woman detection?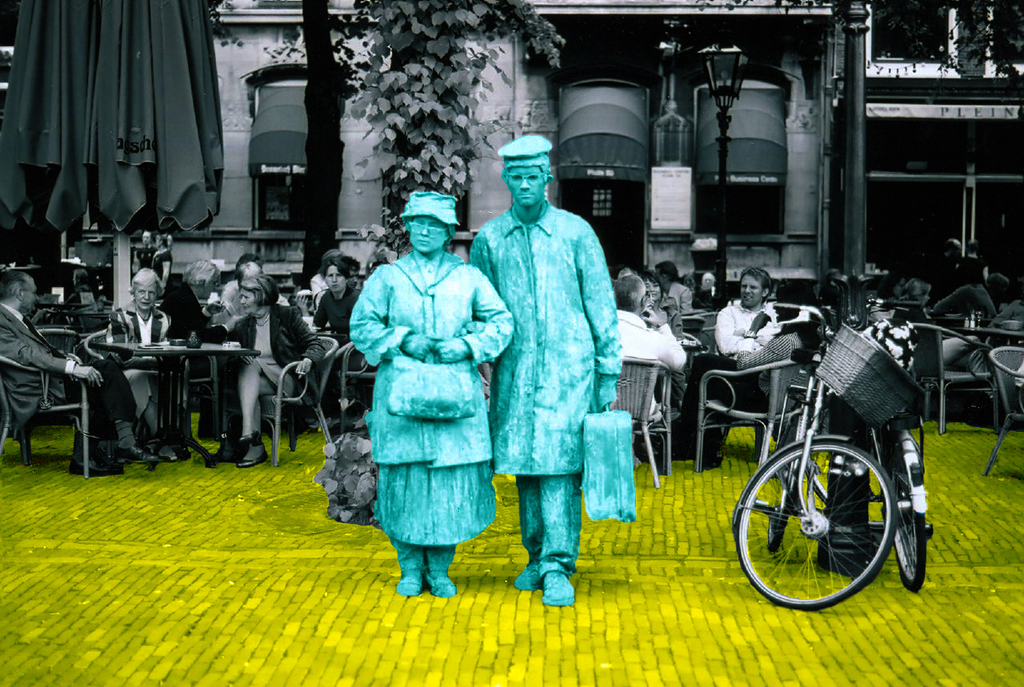
bbox(106, 267, 182, 462)
